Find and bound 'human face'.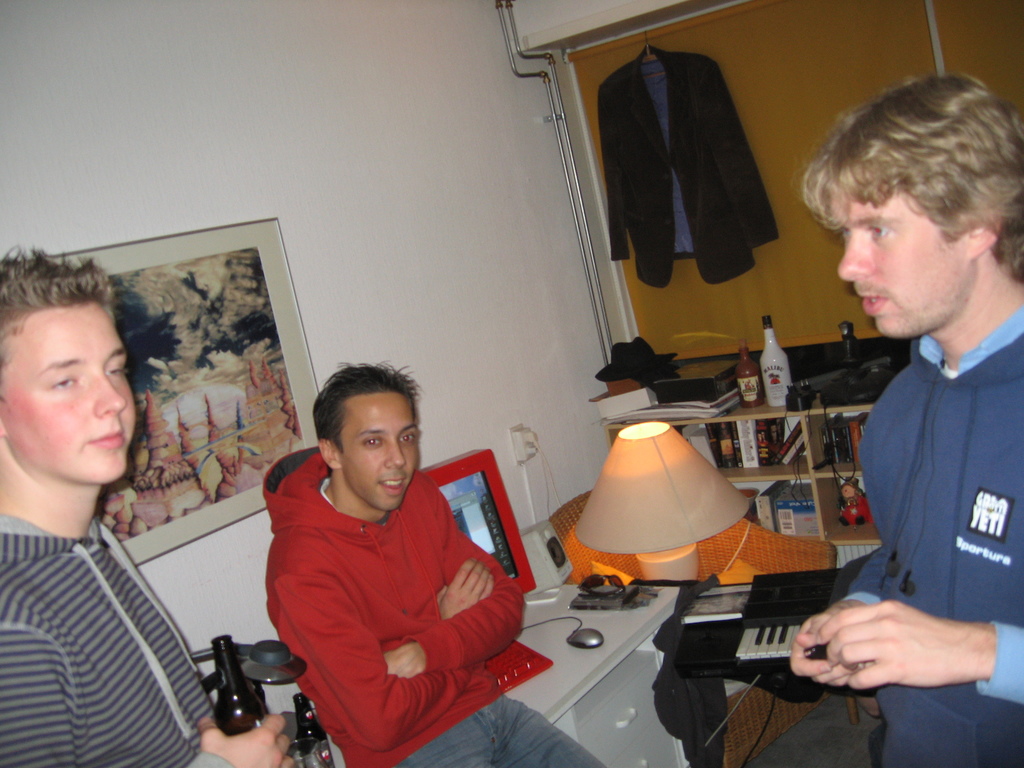
Bound: bbox=(344, 383, 416, 516).
